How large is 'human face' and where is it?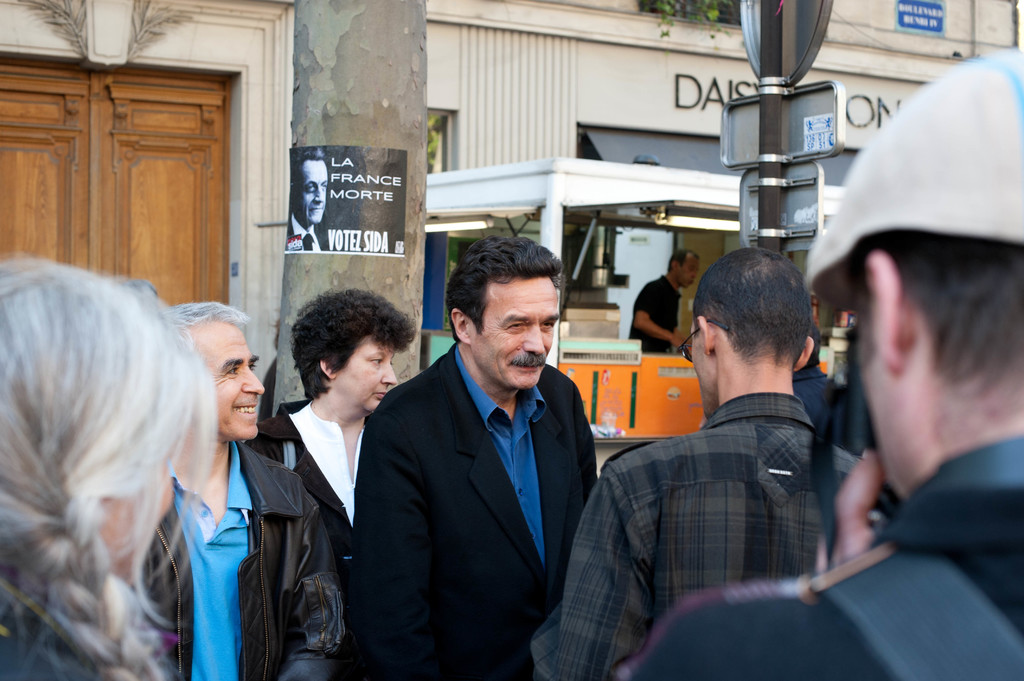
Bounding box: l=202, t=319, r=263, b=440.
